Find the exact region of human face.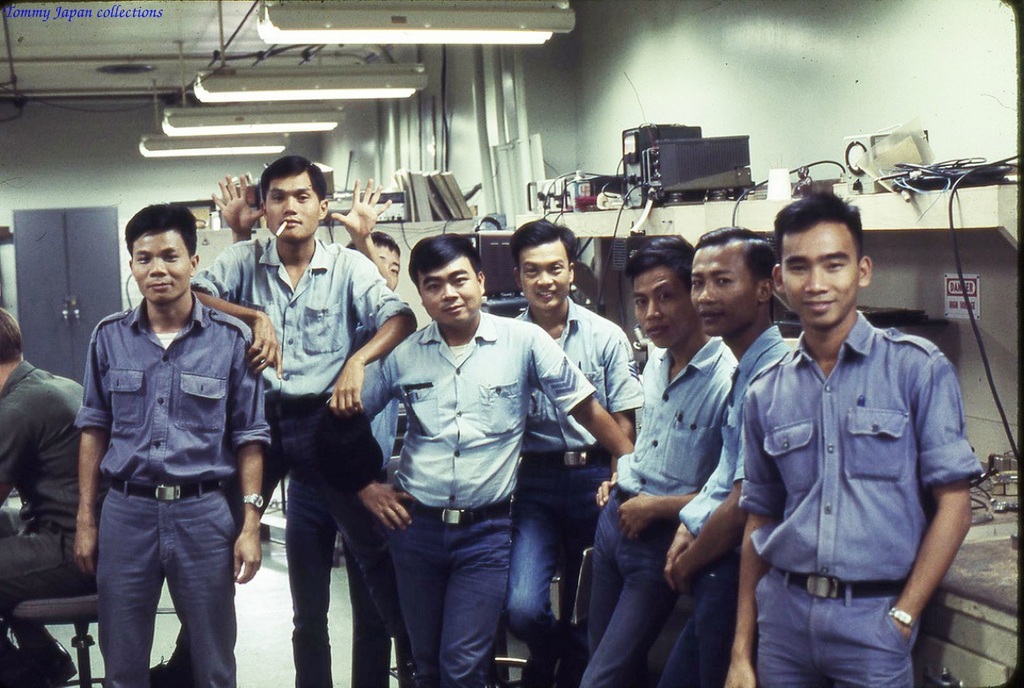
Exact region: 632/269/693/344.
